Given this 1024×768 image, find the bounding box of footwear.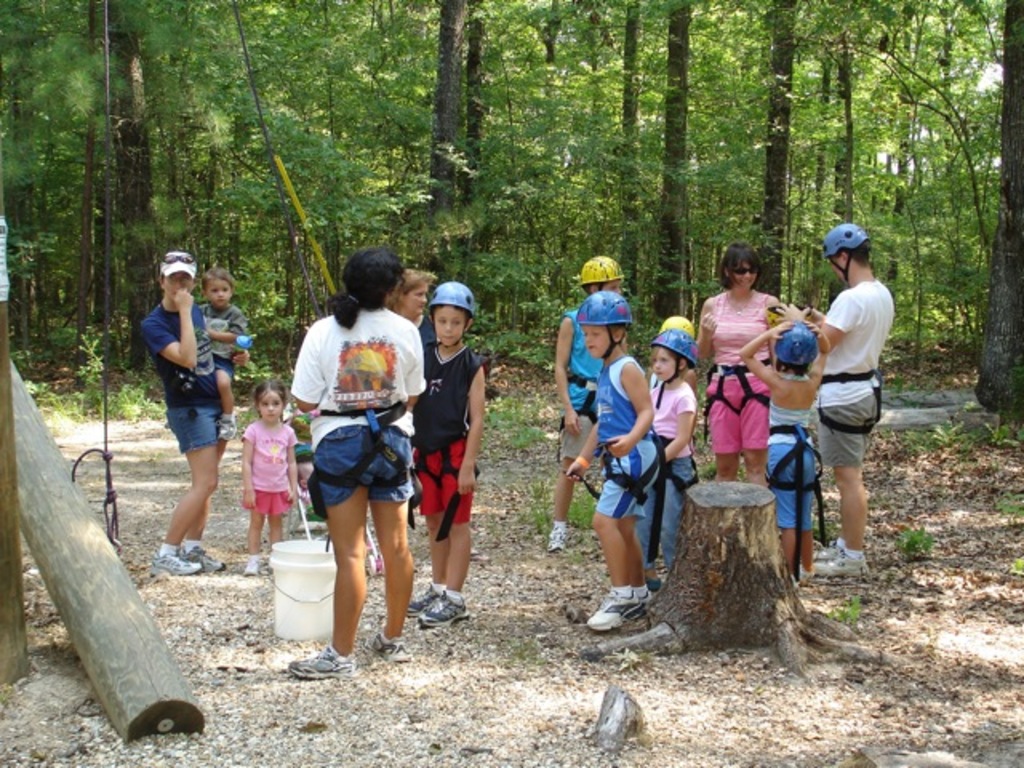
<bbox>542, 517, 563, 546</bbox>.
